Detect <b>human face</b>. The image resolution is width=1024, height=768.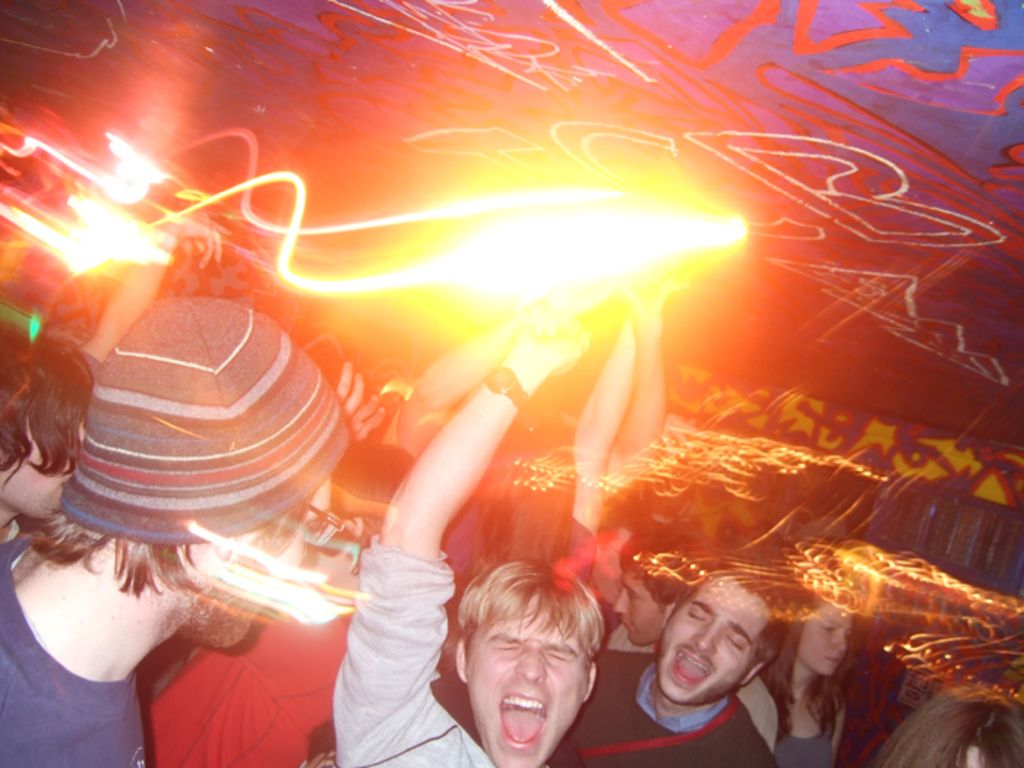
{"left": 467, "top": 598, "right": 584, "bottom": 764}.
